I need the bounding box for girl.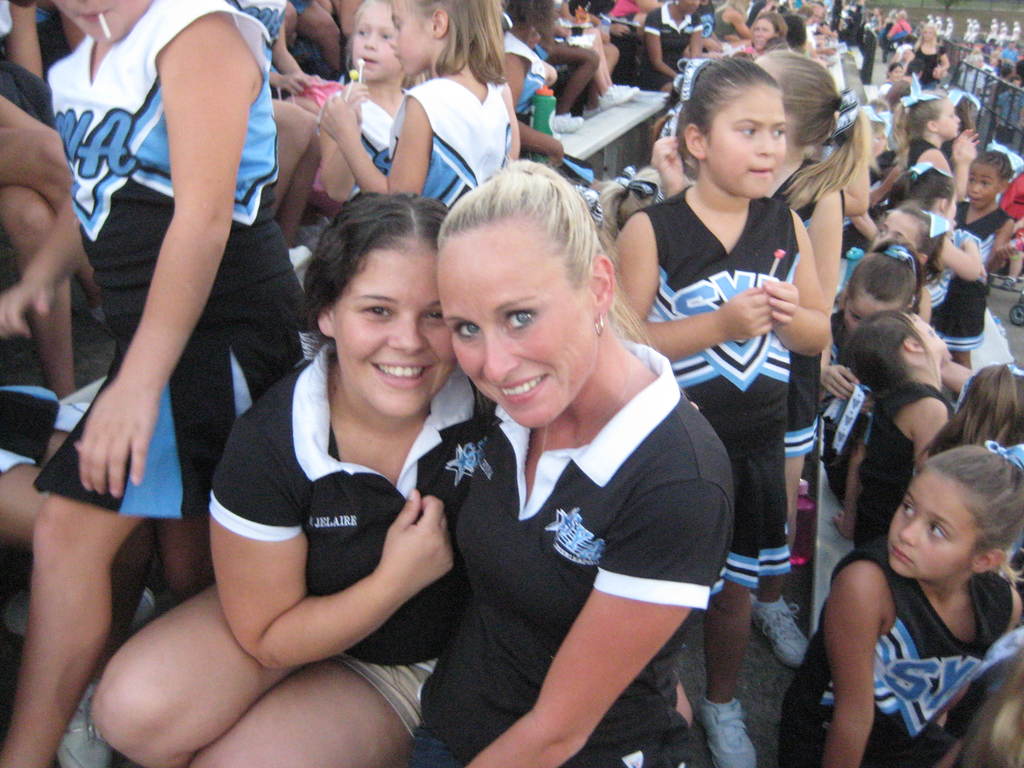
Here it is: box=[744, 10, 788, 58].
